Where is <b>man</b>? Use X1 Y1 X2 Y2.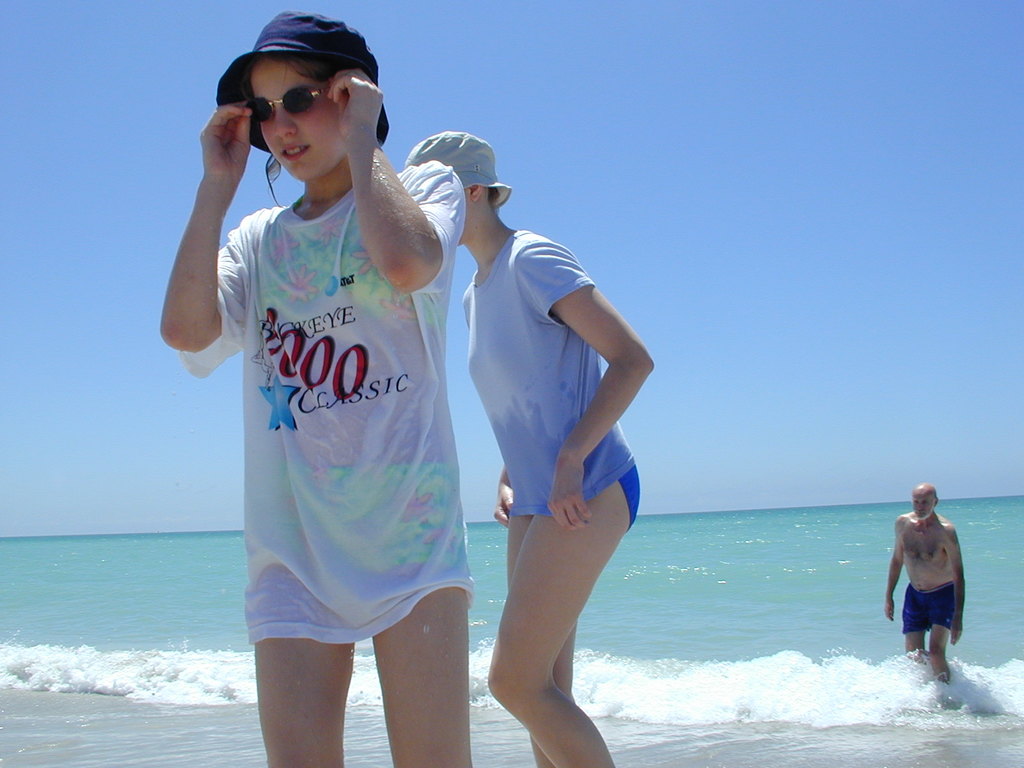
887 485 982 699.
